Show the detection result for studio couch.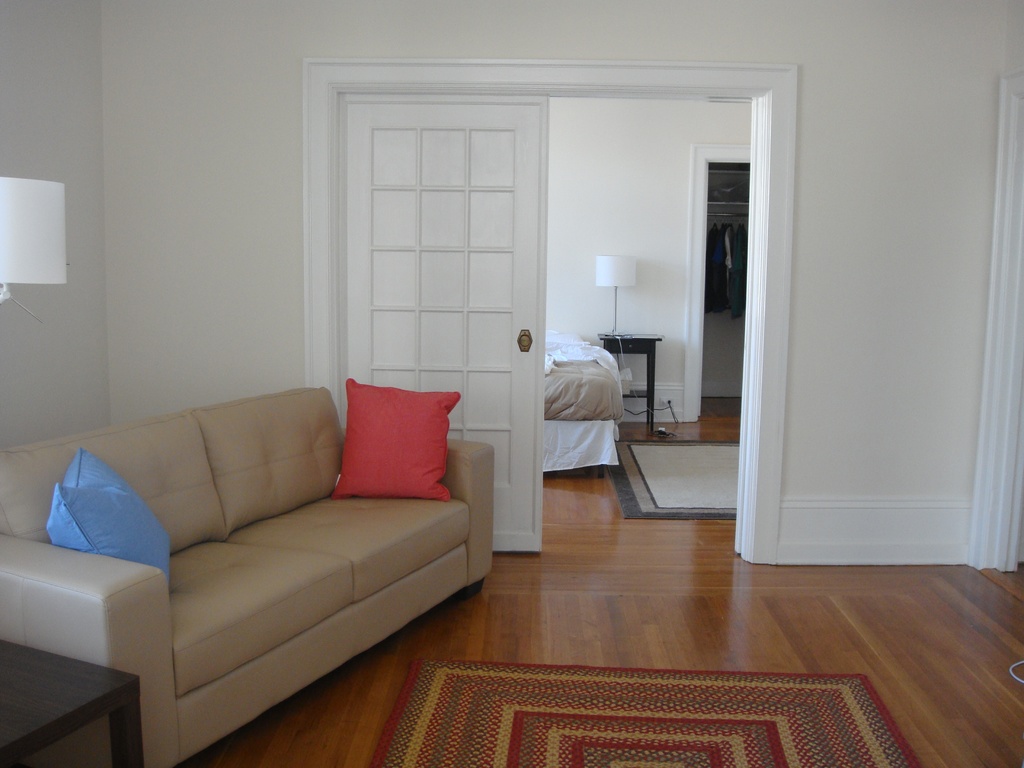
0, 371, 500, 767.
